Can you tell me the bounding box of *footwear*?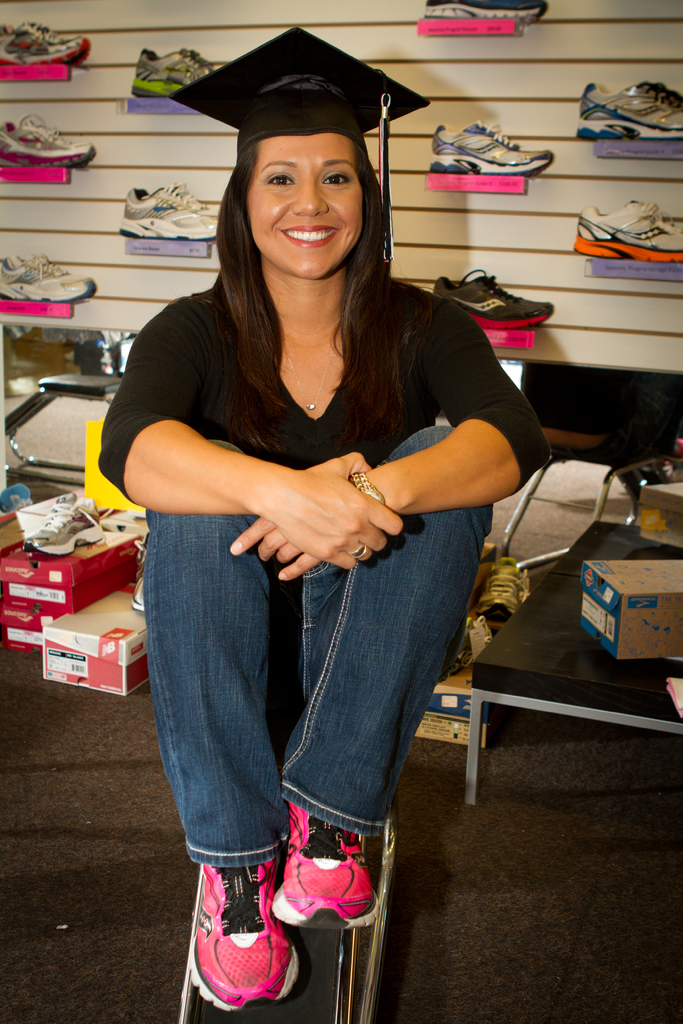
[177,842,308,1018].
